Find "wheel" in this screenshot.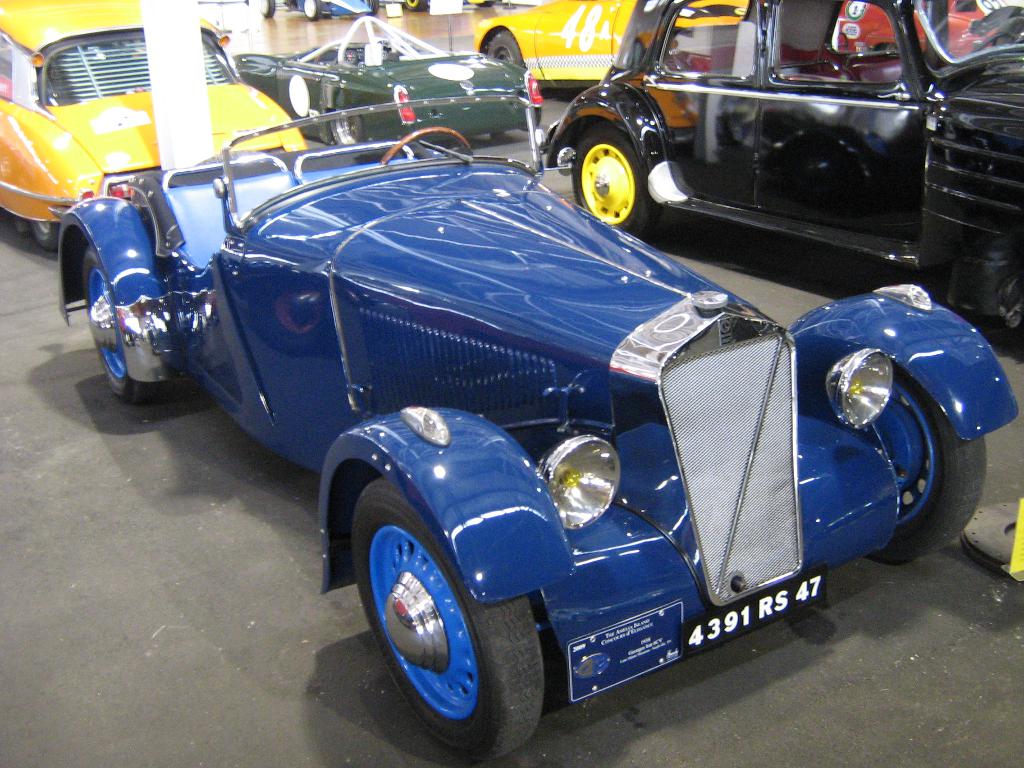
The bounding box for "wheel" is rect(404, 0, 430, 13).
